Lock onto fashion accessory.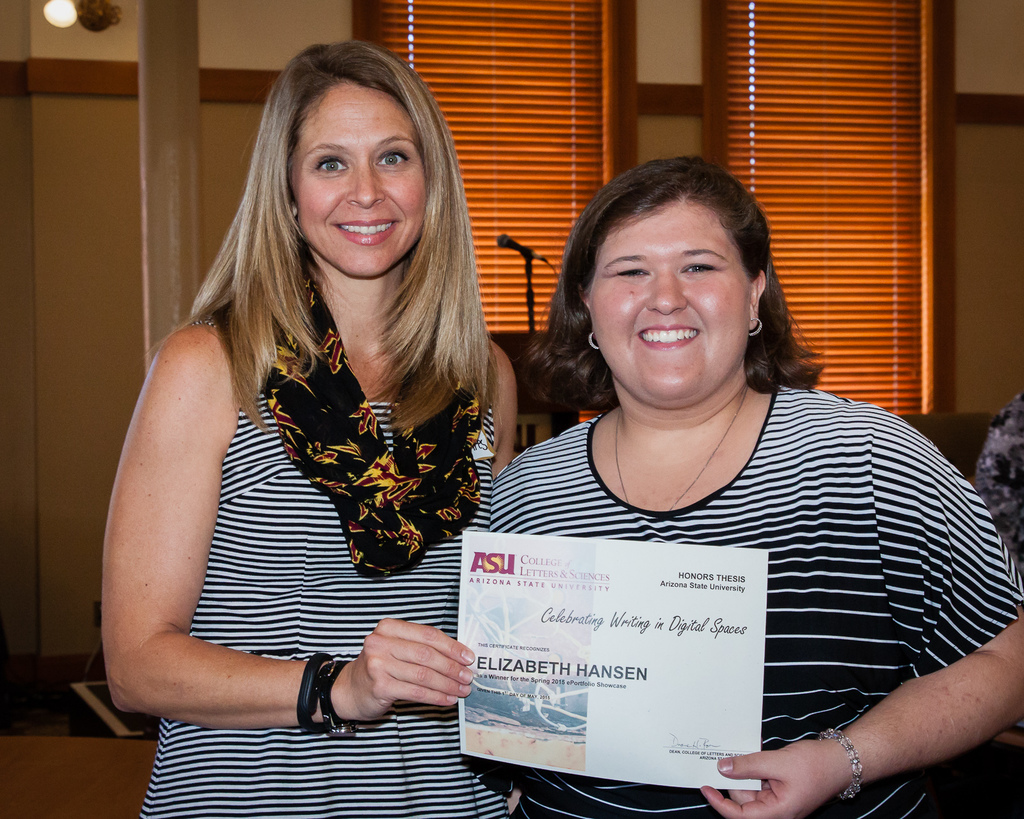
Locked: region(291, 203, 303, 221).
